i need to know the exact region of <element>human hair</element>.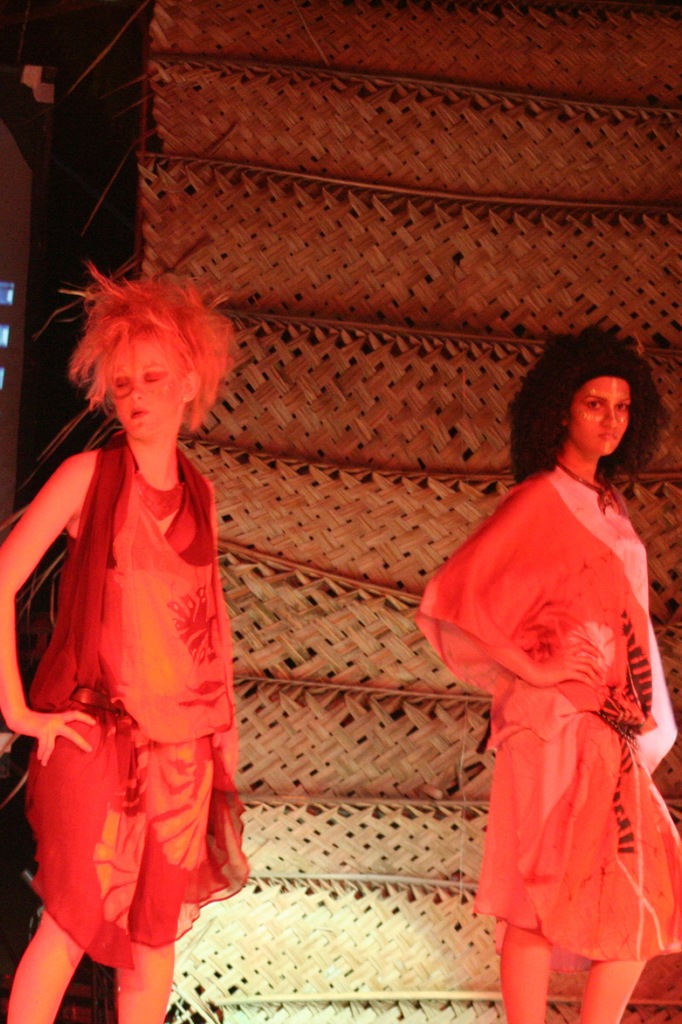
Region: (509, 321, 665, 486).
